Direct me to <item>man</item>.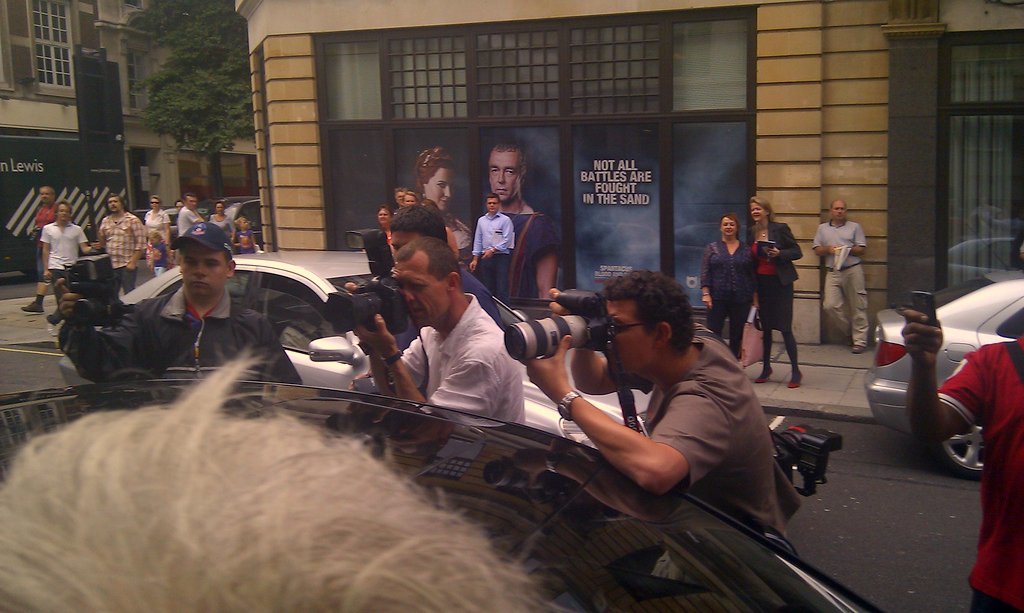
Direction: pyautogui.locateOnScreen(15, 183, 62, 317).
